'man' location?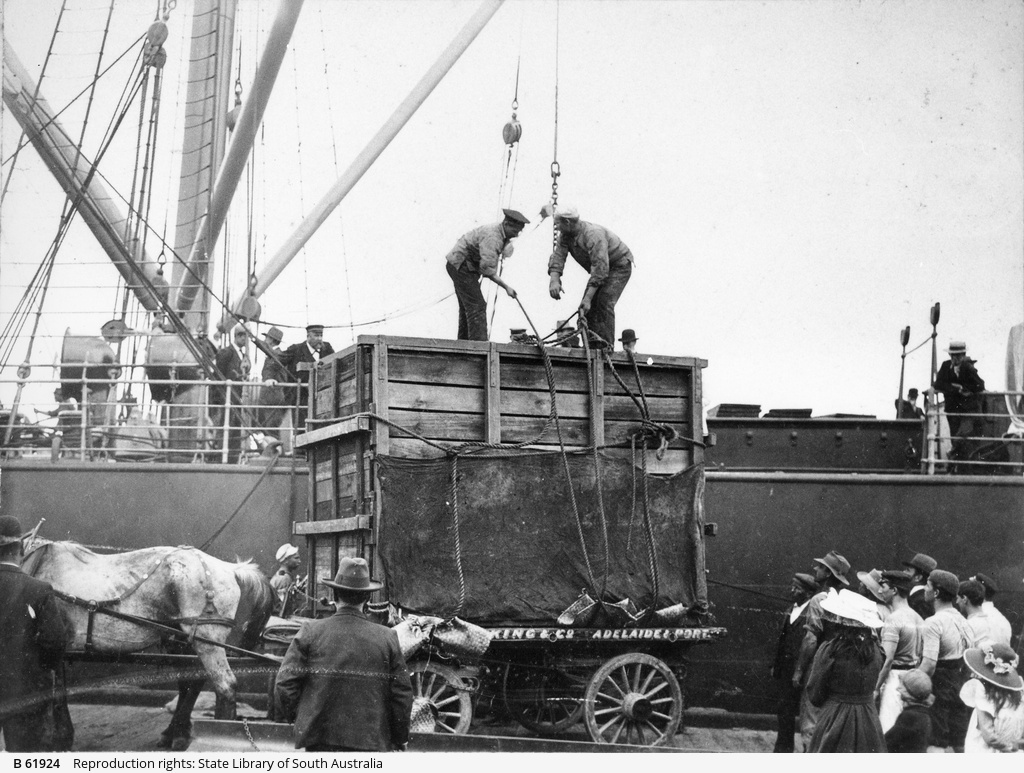
(444,205,528,340)
